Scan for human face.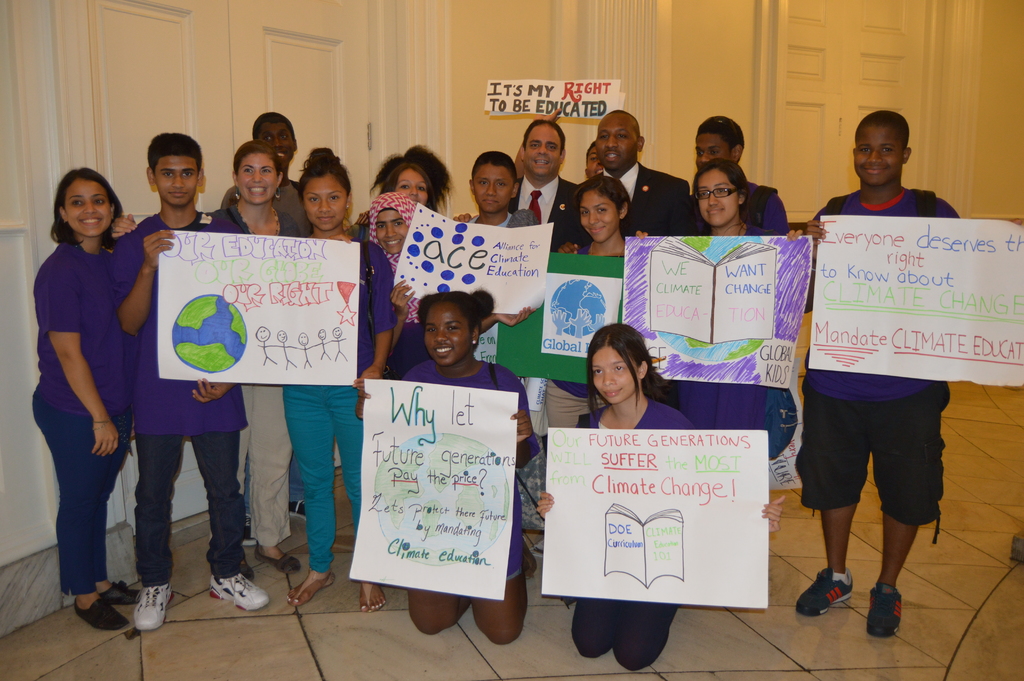
Scan result: pyautogui.locateOnScreen(423, 300, 471, 366).
